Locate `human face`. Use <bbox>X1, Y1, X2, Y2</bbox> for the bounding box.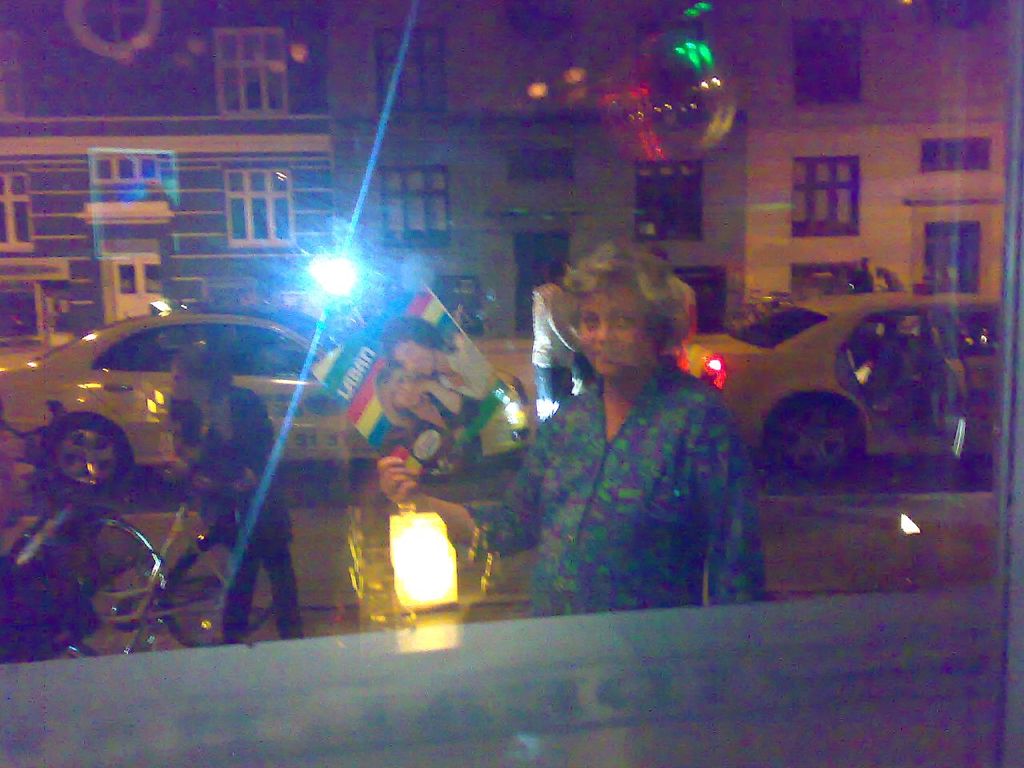
<bbox>391, 337, 434, 378</bbox>.
